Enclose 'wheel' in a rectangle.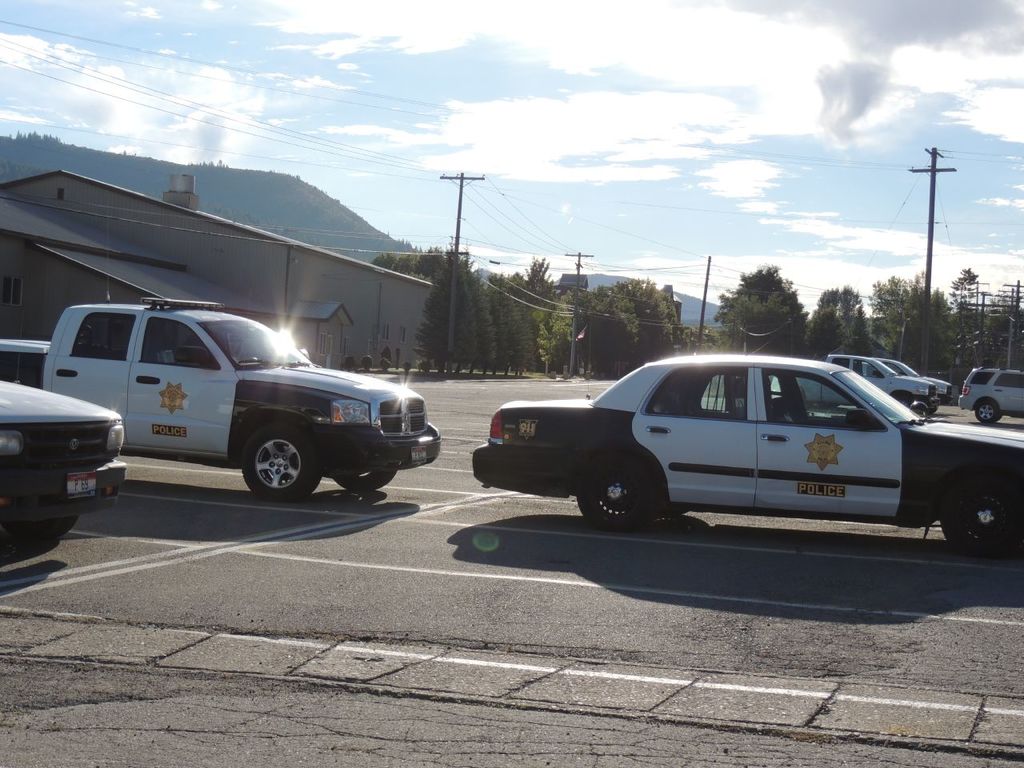
[x1=975, y1=401, x2=1002, y2=425].
